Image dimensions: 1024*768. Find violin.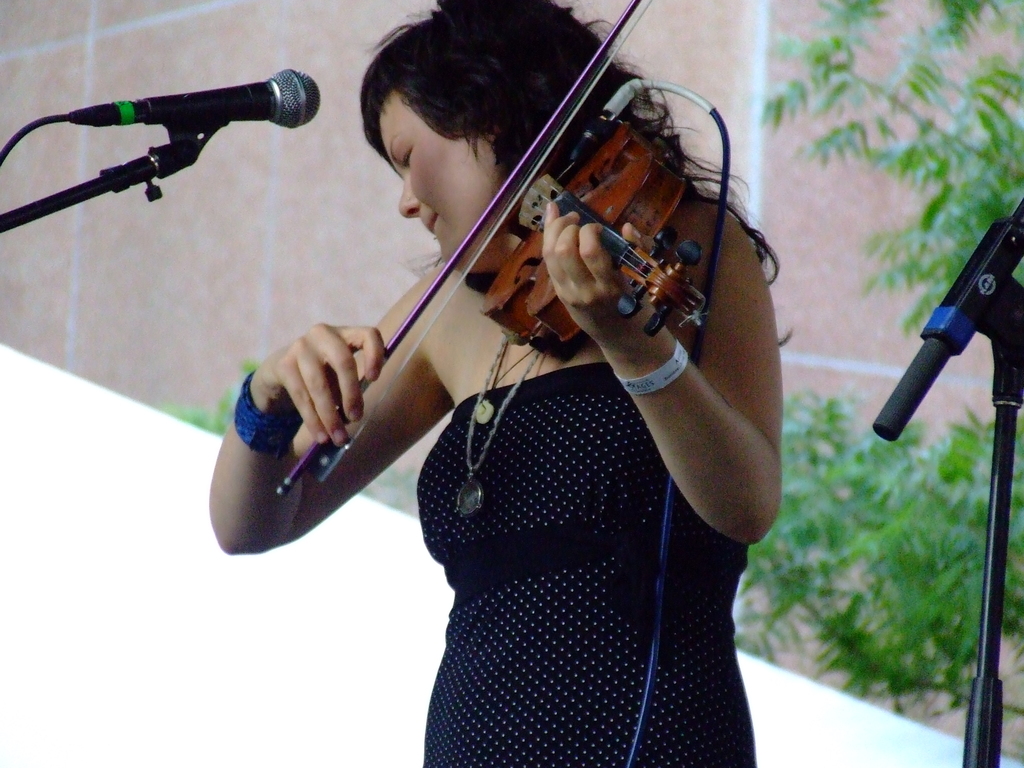
rect(277, 0, 715, 501).
